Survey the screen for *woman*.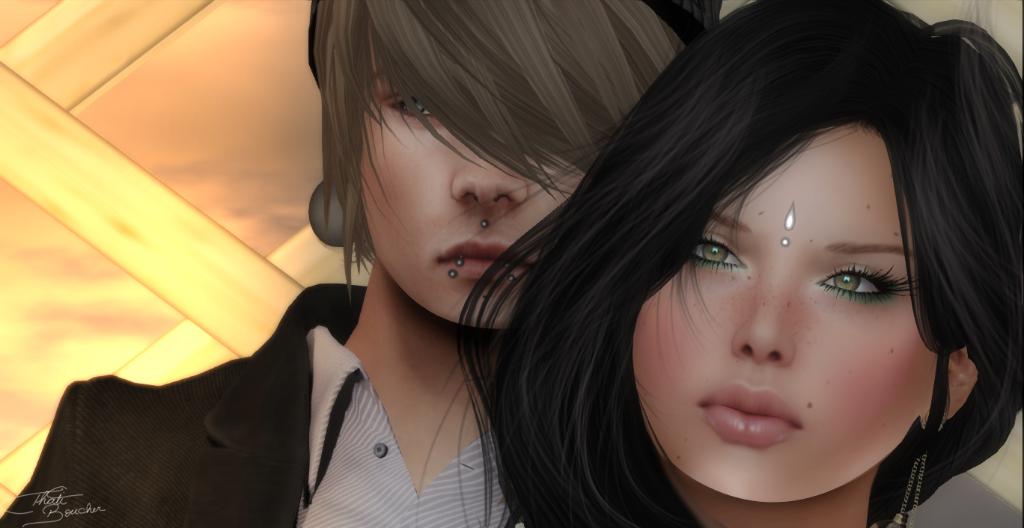
Survey found: left=457, top=0, right=1023, bottom=523.
